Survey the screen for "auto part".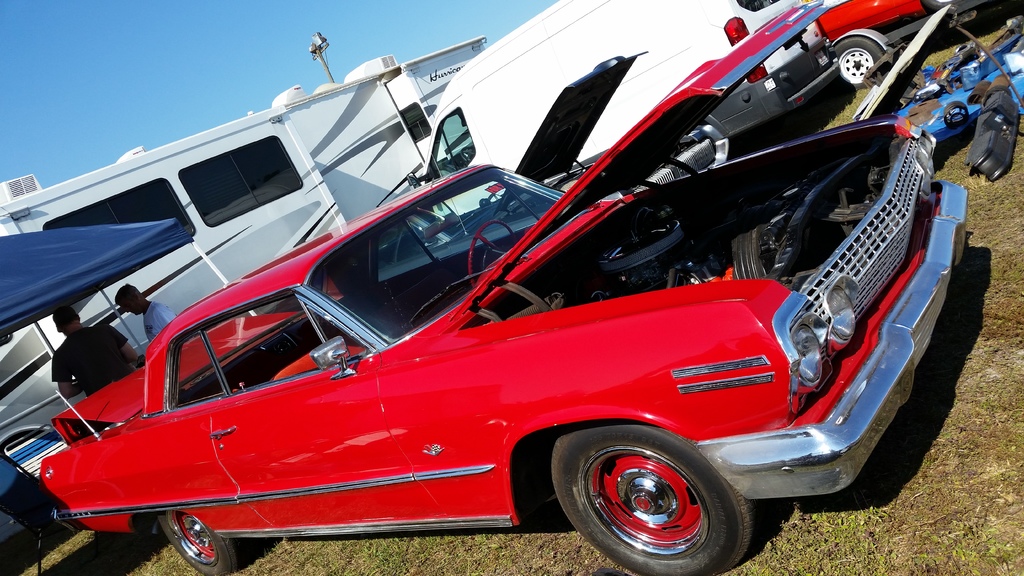
Survey found: locate(924, 61, 946, 94).
